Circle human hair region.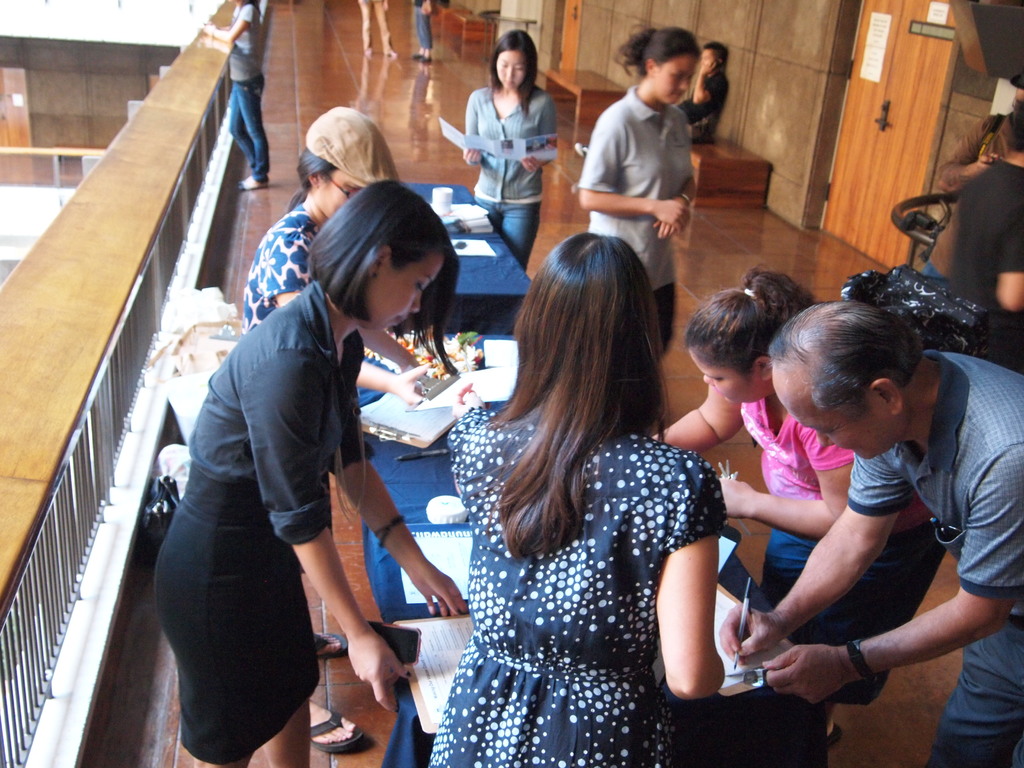
Region: BBox(303, 179, 460, 378).
